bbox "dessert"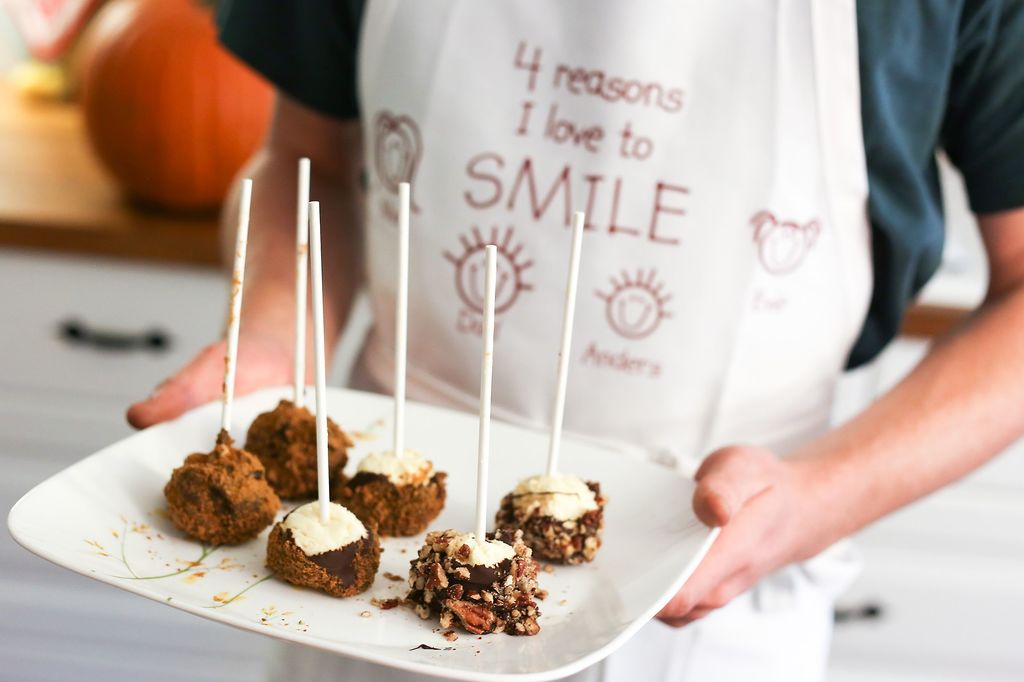
{"x1": 397, "y1": 541, "x2": 541, "y2": 652}
